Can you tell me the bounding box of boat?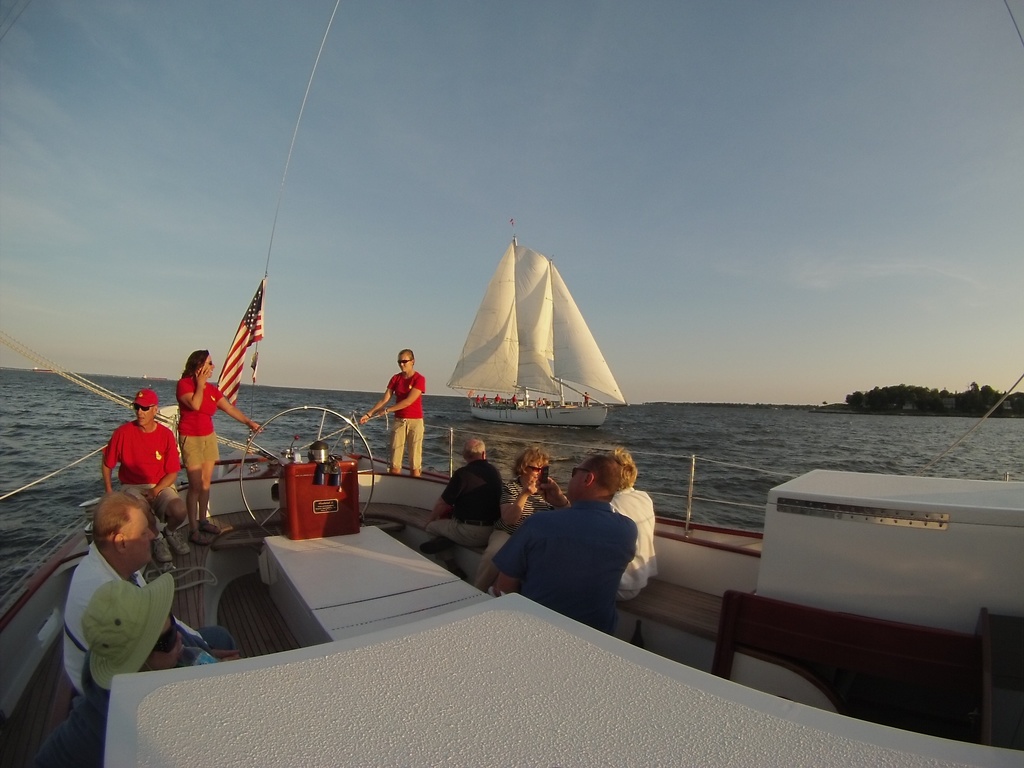
box(0, 0, 1023, 767).
